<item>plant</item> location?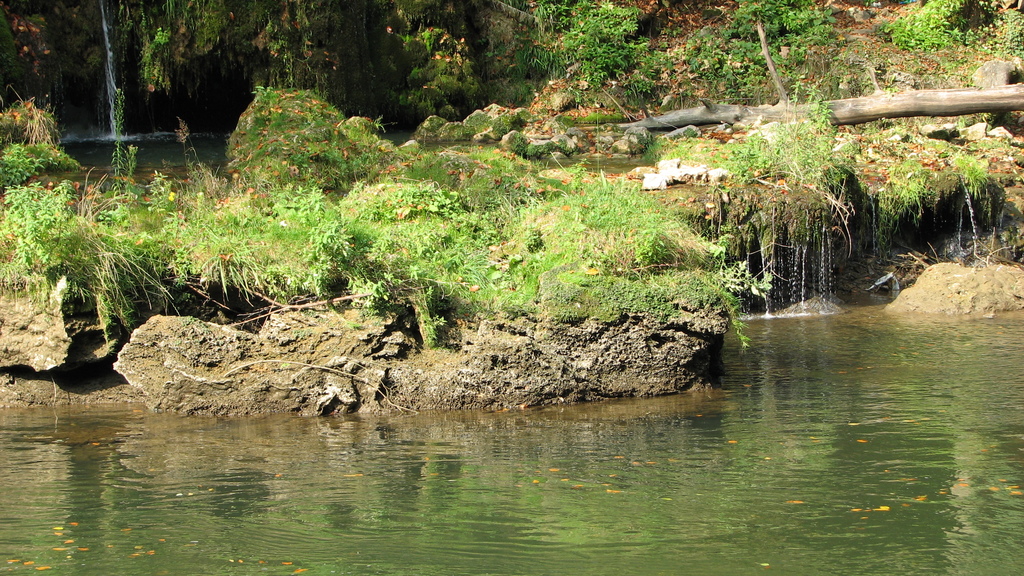
234,70,370,200
